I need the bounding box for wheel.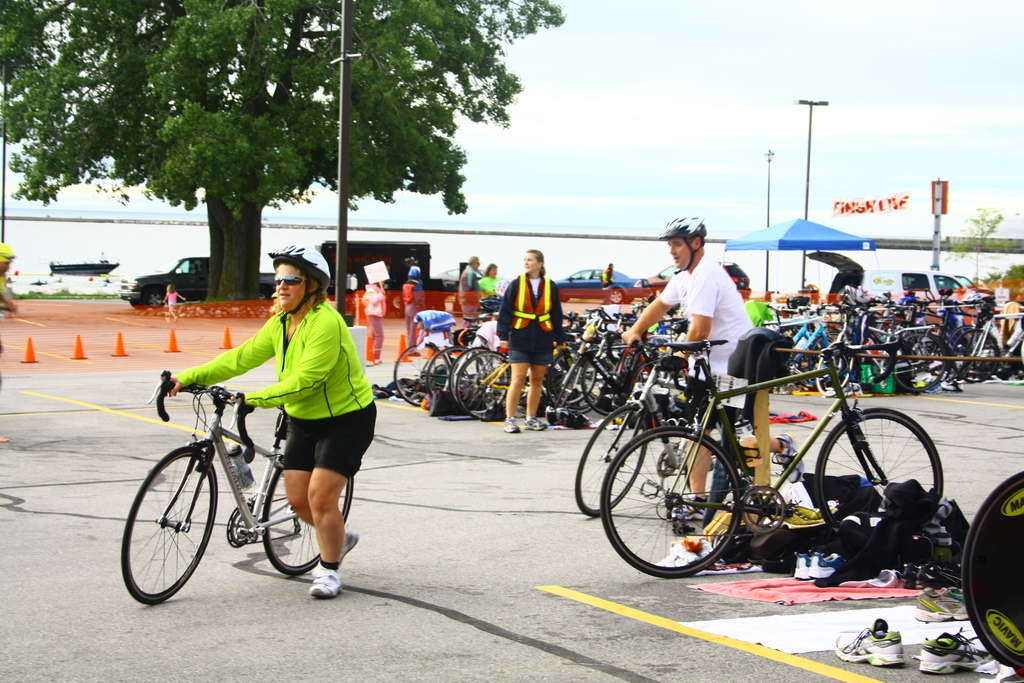
Here it is: [573, 405, 648, 517].
